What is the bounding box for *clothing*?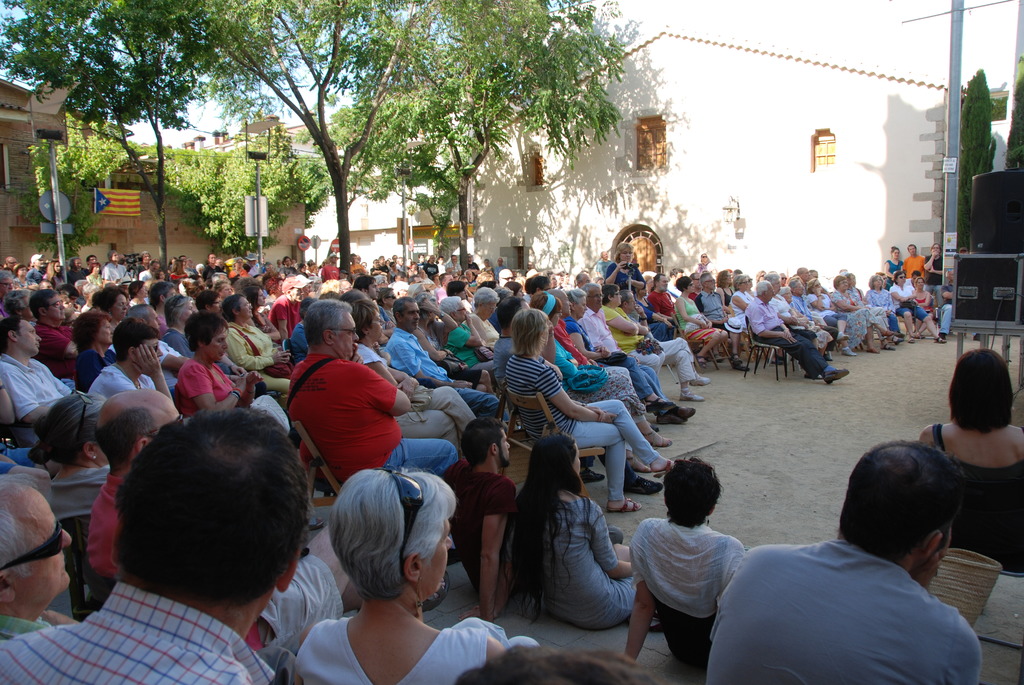
box=[36, 313, 77, 372].
